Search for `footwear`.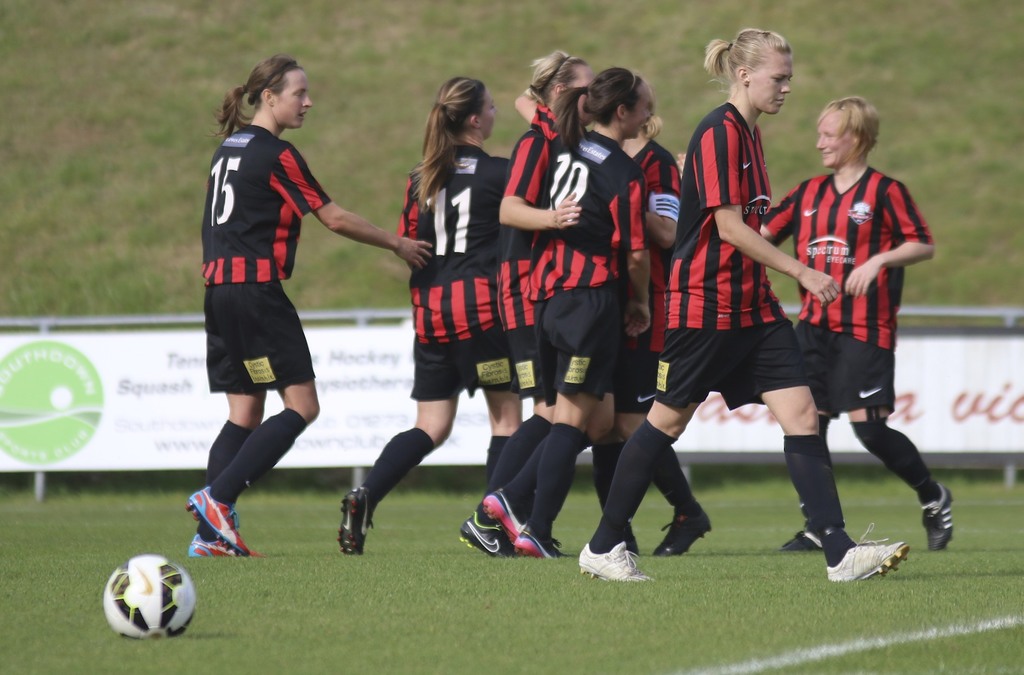
Found at [184, 484, 266, 558].
